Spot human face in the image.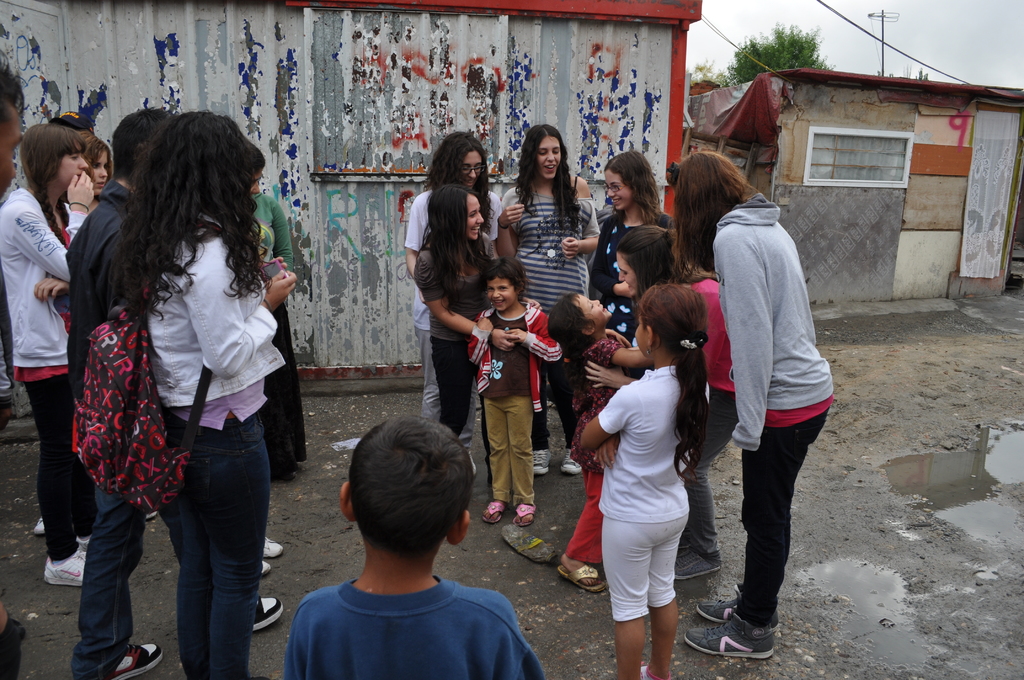
human face found at box=[582, 295, 612, 327].
